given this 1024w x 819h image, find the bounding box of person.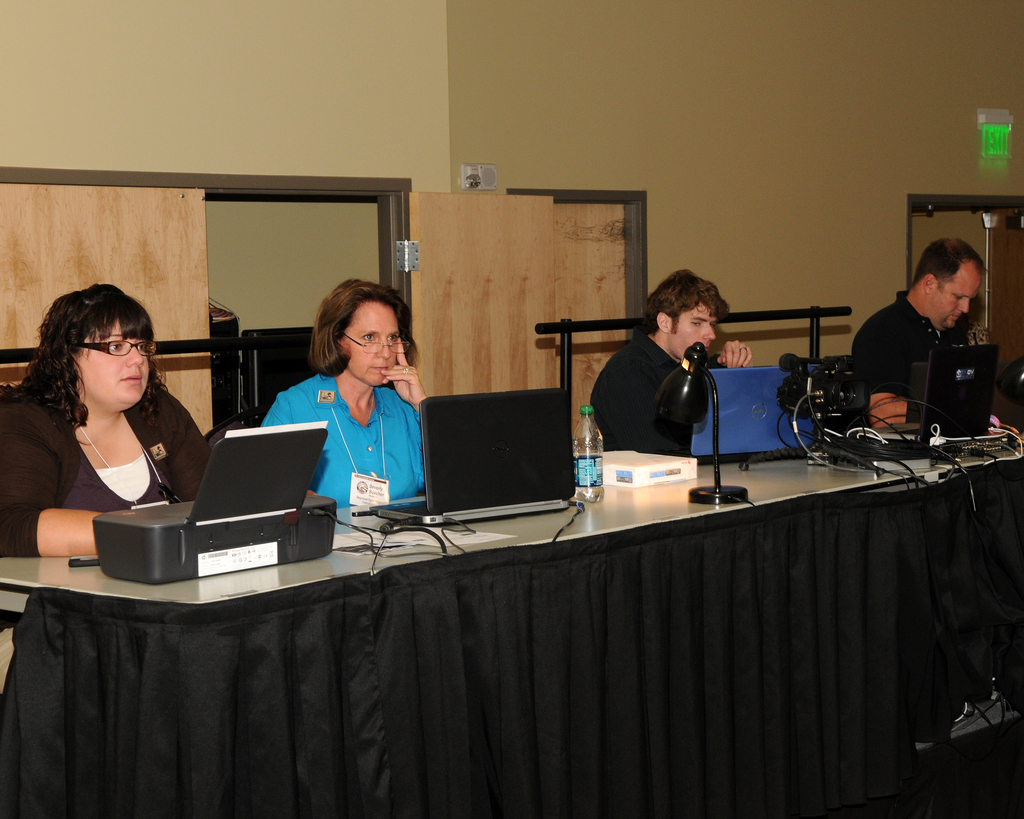
[x1=586, y1=269, x2=760, y2=455].
